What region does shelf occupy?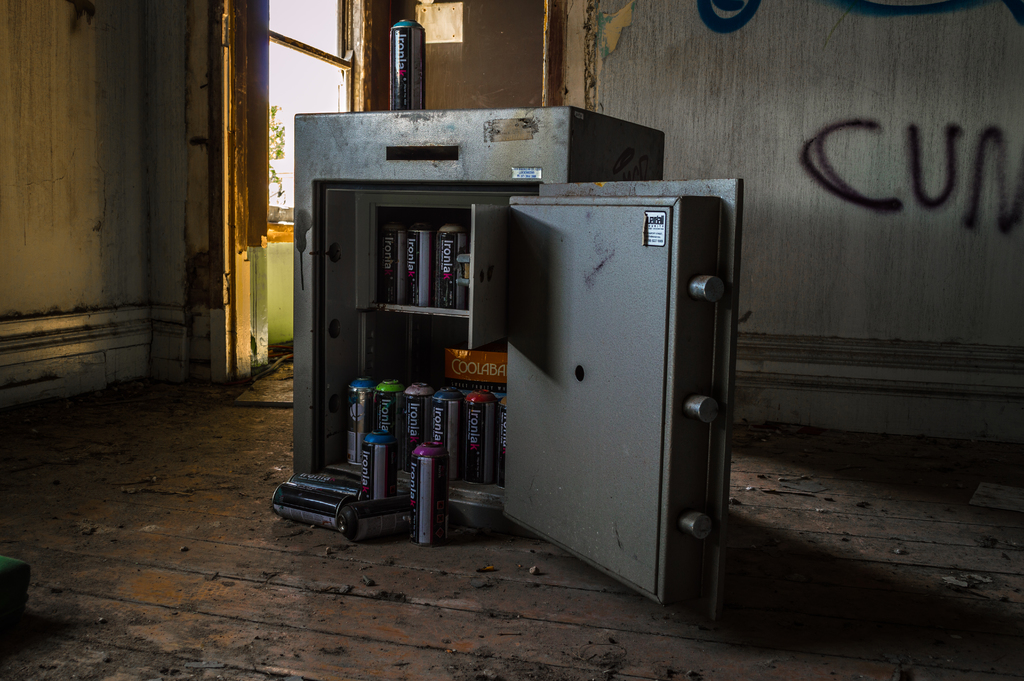
{"left": 383, "top": 208, "right": 474, "bottom": 317}.
